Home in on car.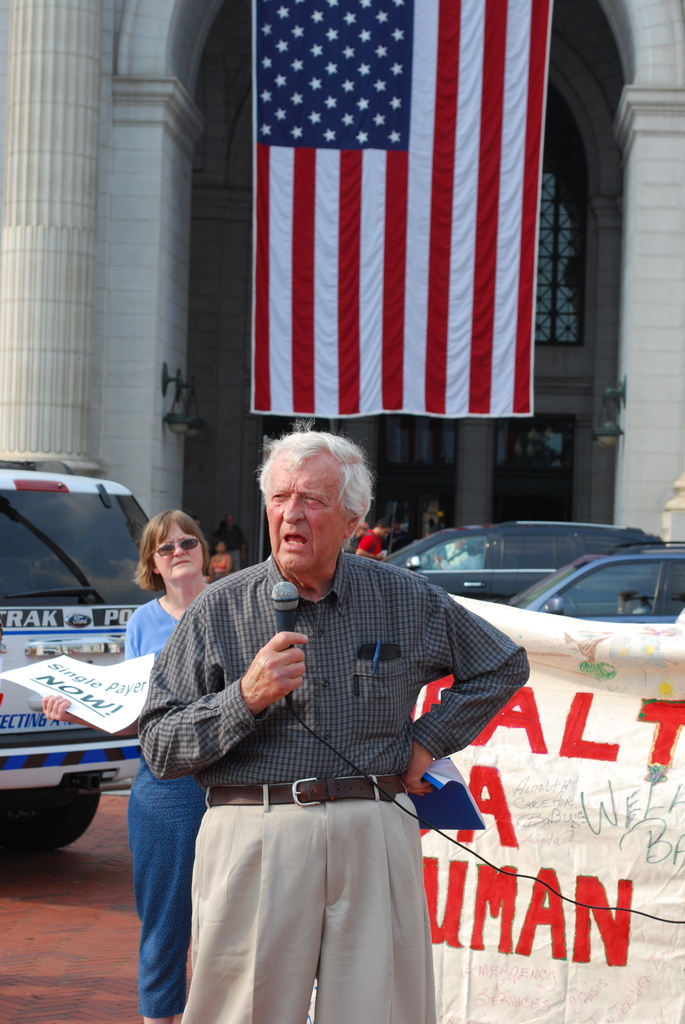
Homed in at 509/540/684/621.
